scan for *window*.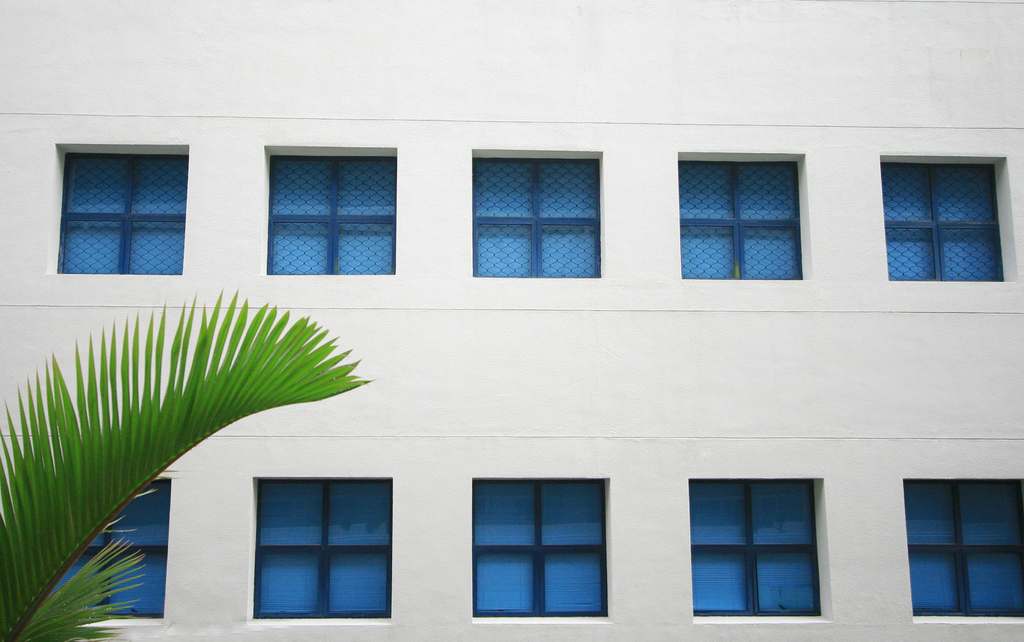
Scan result: select_region(881, 150, 1018, 278).
